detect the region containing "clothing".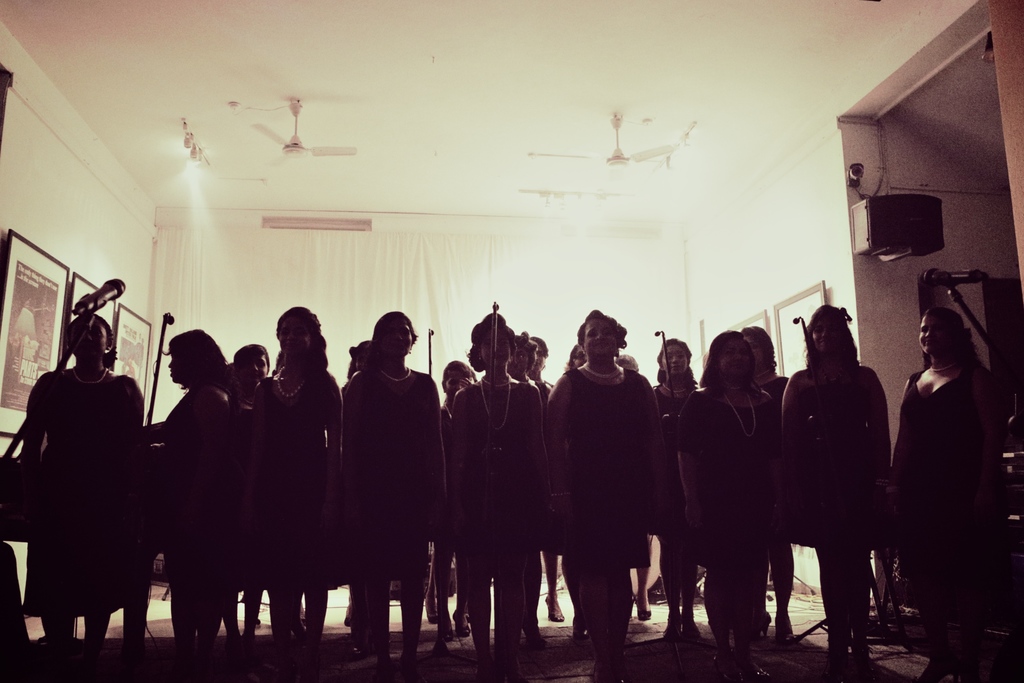
box(152, 379, 254, 624).
